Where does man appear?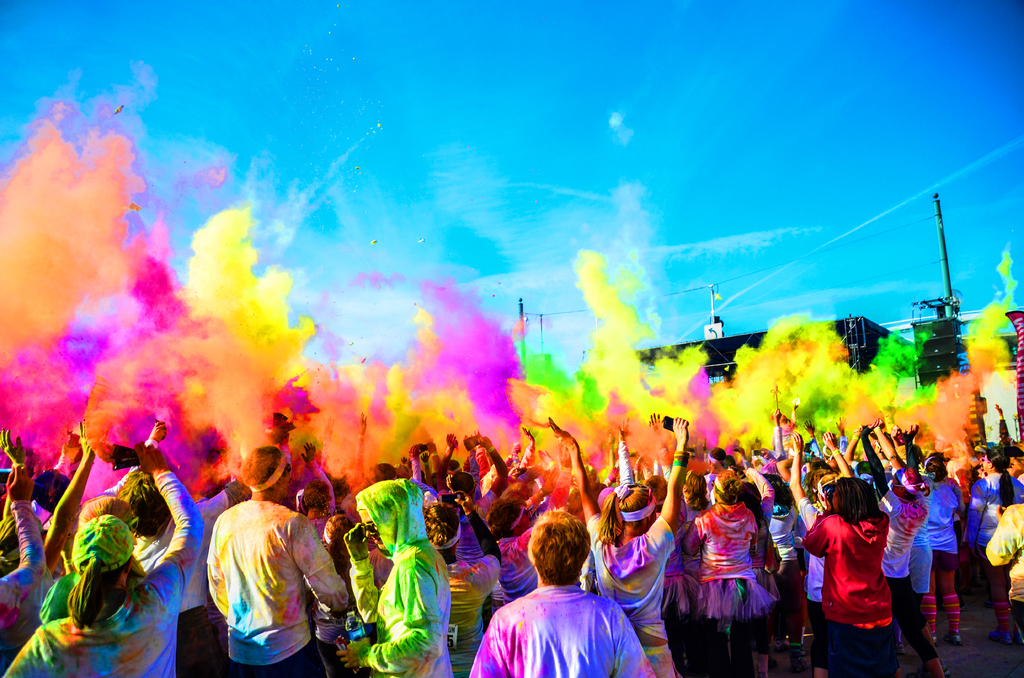
Appears at pyautogui.locateOnScreen(202, 443, 352, 675).
